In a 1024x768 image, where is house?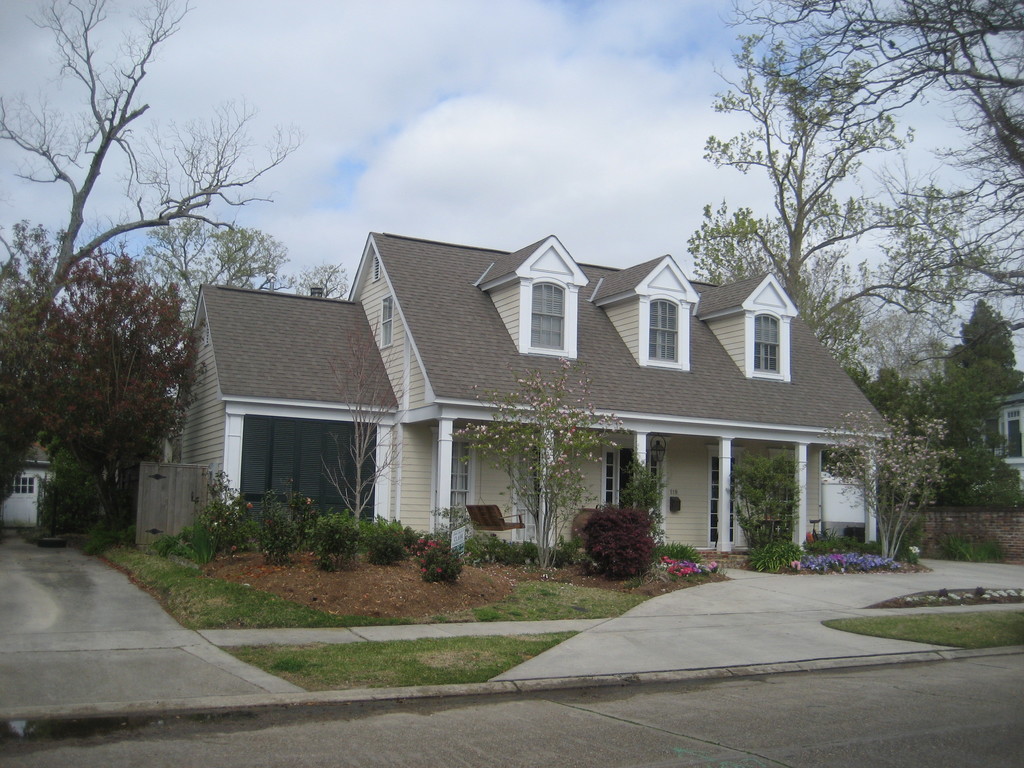
Rect(153, 227, 896, 561).
